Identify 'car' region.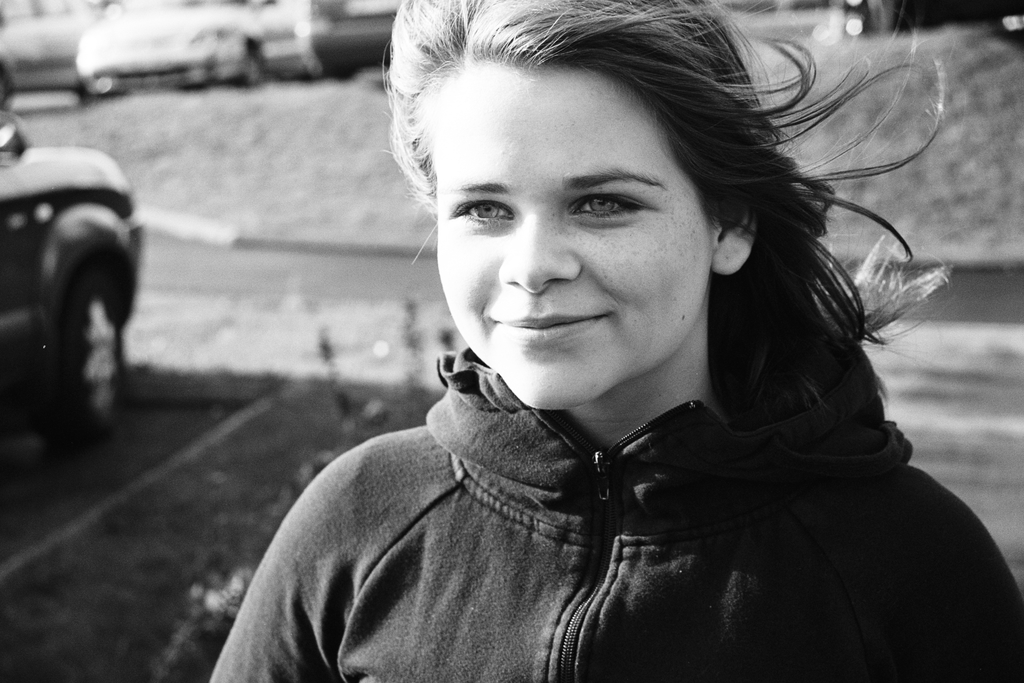
Region: [left=77, top=0, right=301, bottom=80].
